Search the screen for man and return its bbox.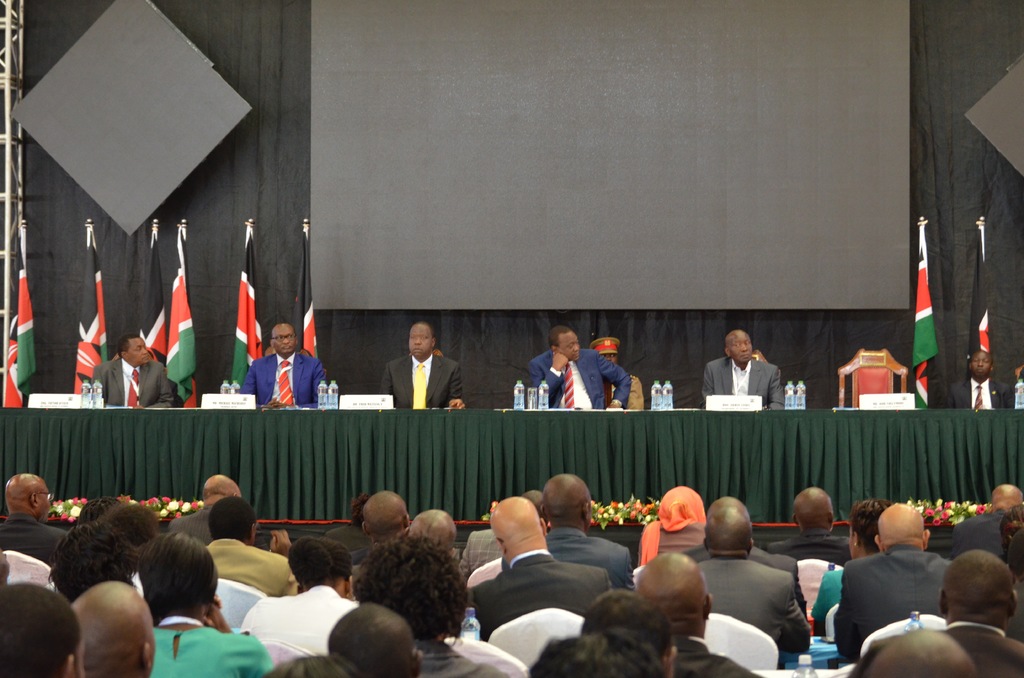
Found: pyautogui.locateOnScreen(526, 629, 642, 677).
